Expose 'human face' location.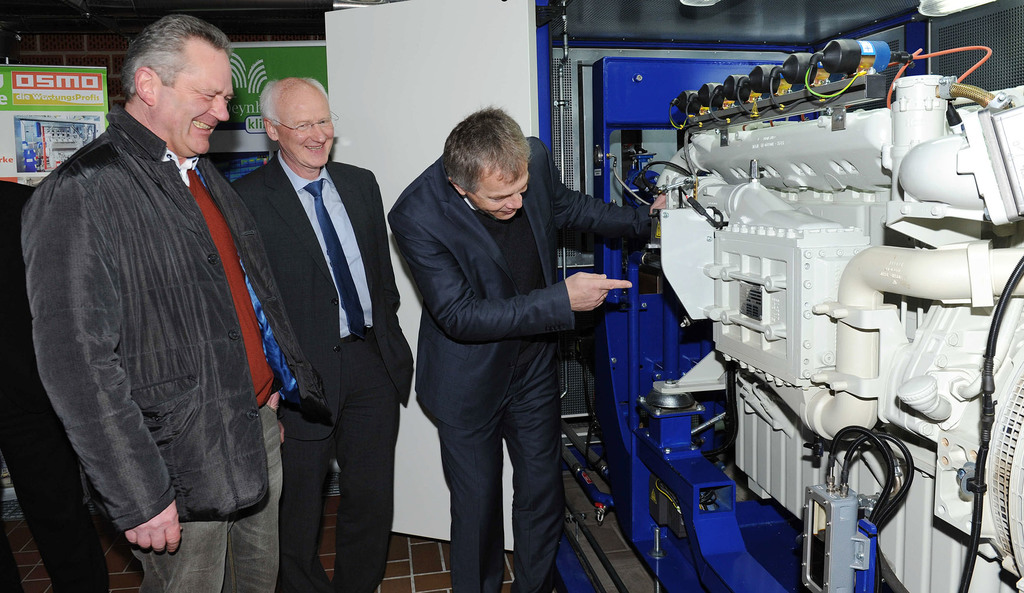
Exposed at 465 160 531 220.
